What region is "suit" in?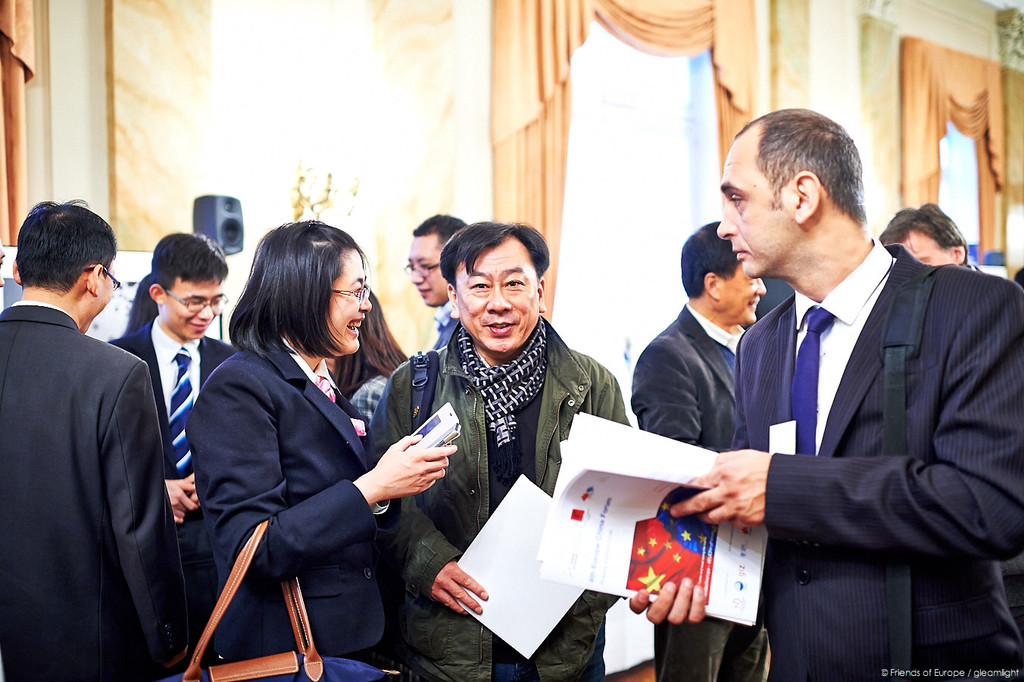
Rect(0, 305, 192, 681).
